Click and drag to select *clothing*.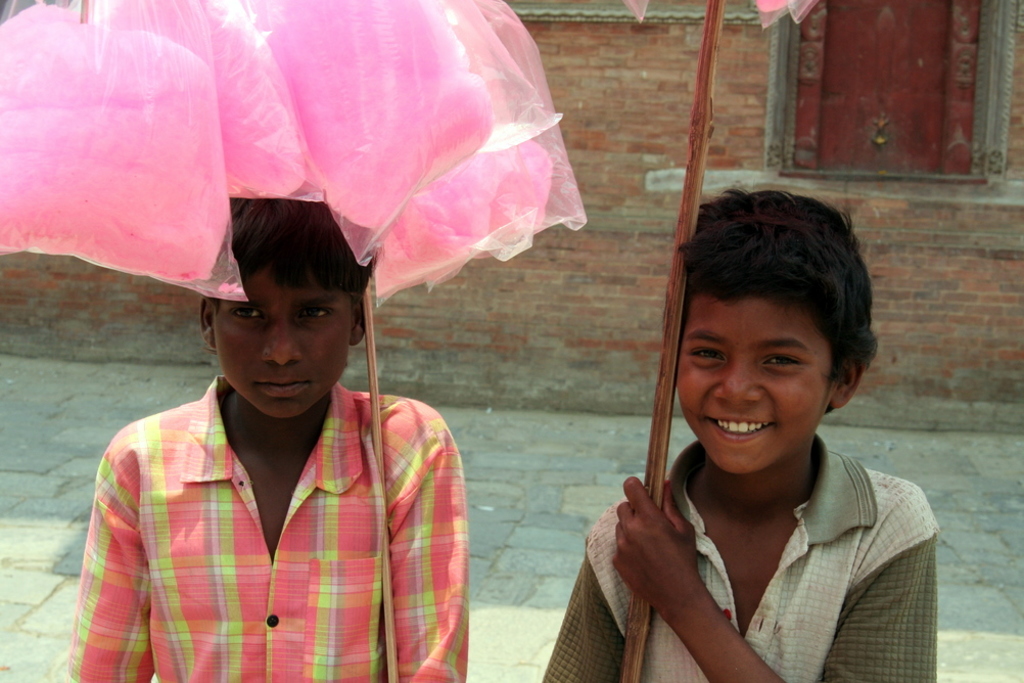
Selection: Rect(537, 430, 937, 682).
